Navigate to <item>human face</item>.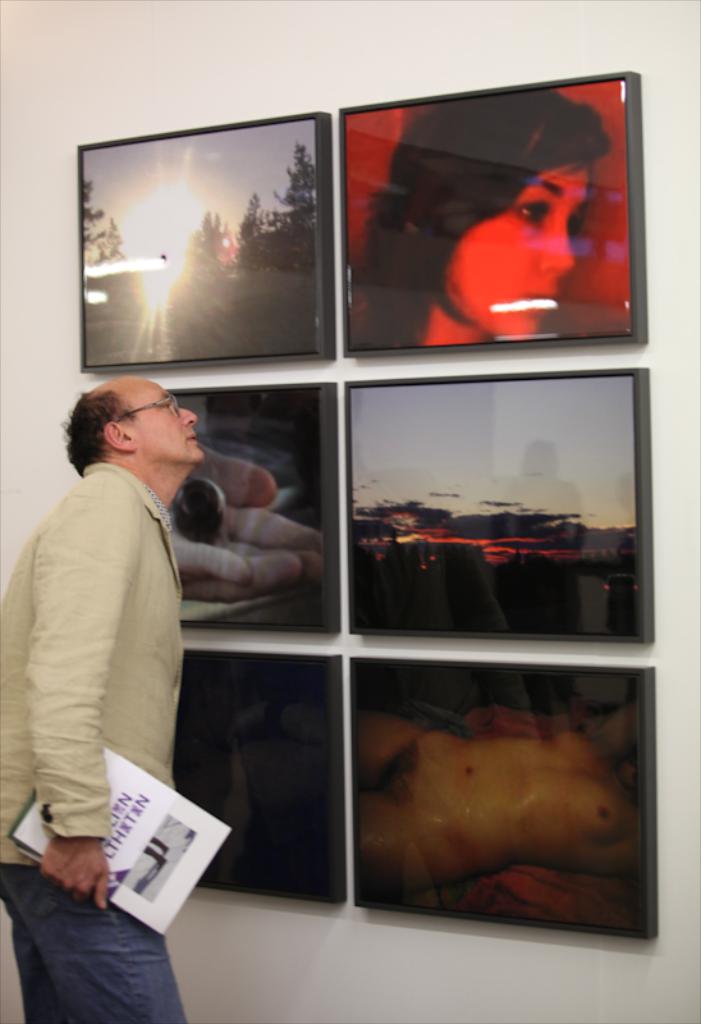
Navigation target: [left=127, top=378, right=200, bottom=462].
